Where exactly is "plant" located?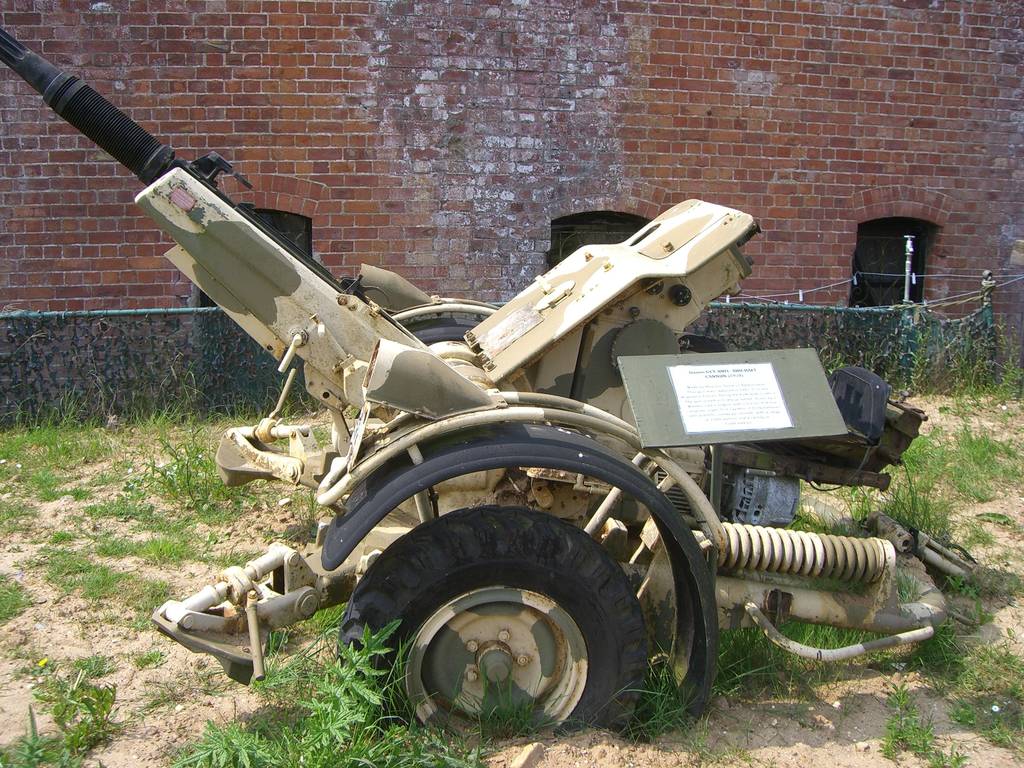
Its bounding box is l=20, t=652, r=111, b=748.
